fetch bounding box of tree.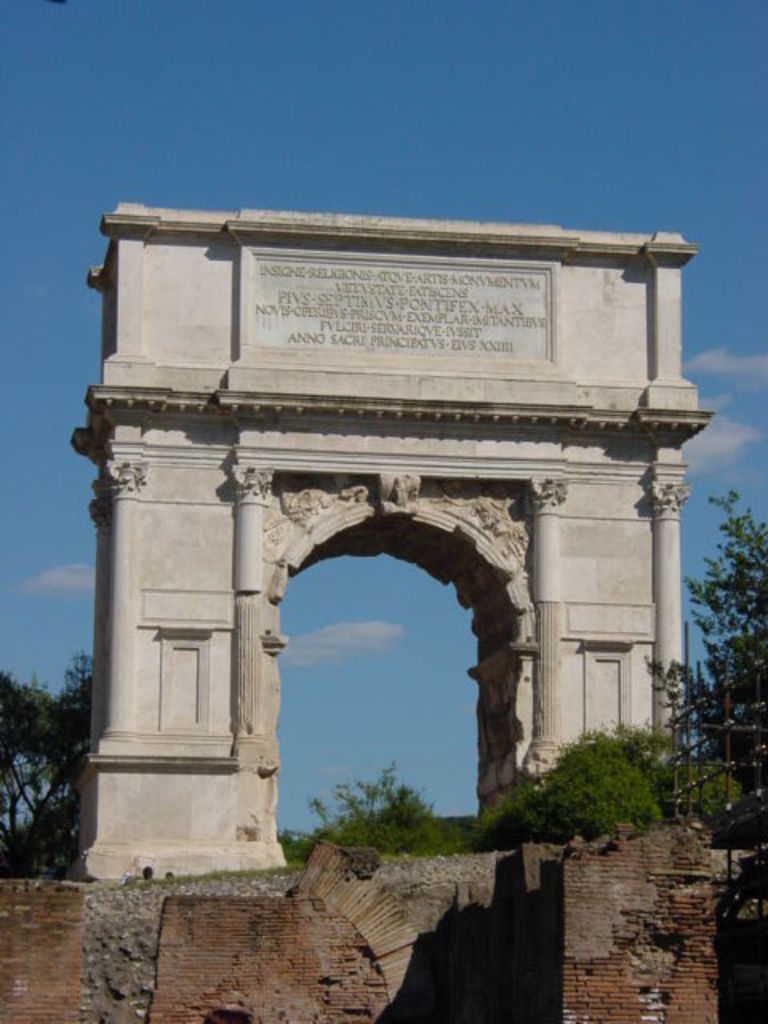
Bbox: [x1=624, y1=482, x2=766, y2=803].
